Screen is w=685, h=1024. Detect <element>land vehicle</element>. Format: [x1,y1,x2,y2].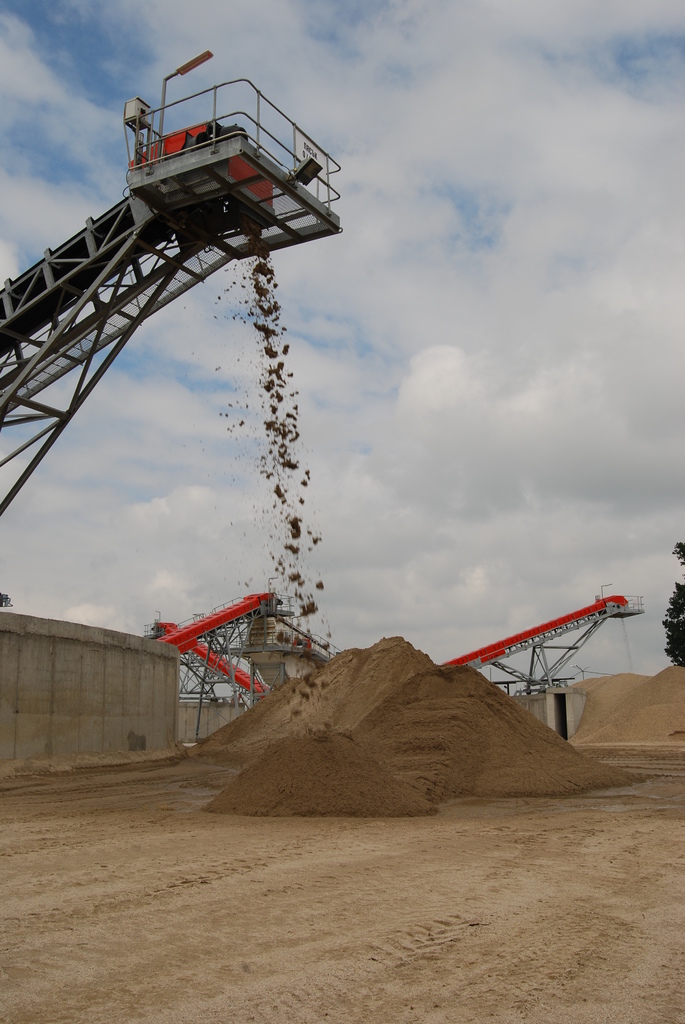
[0,37,366,536].
